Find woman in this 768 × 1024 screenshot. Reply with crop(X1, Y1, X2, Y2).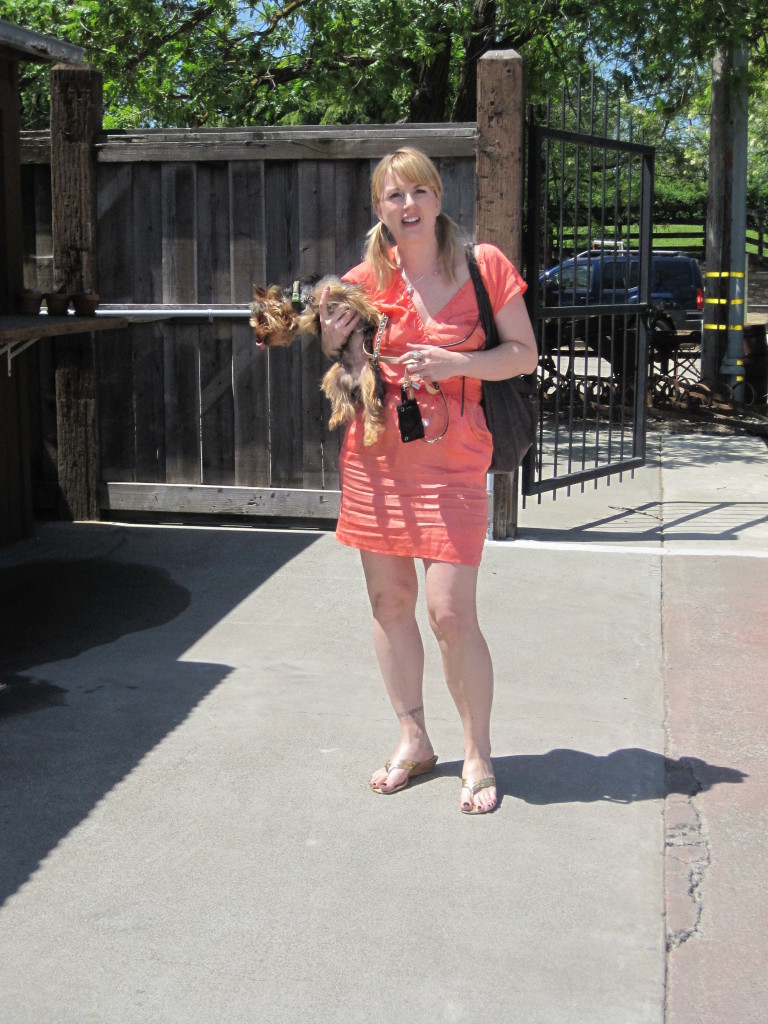
crop(289, 158, 545, 737).
